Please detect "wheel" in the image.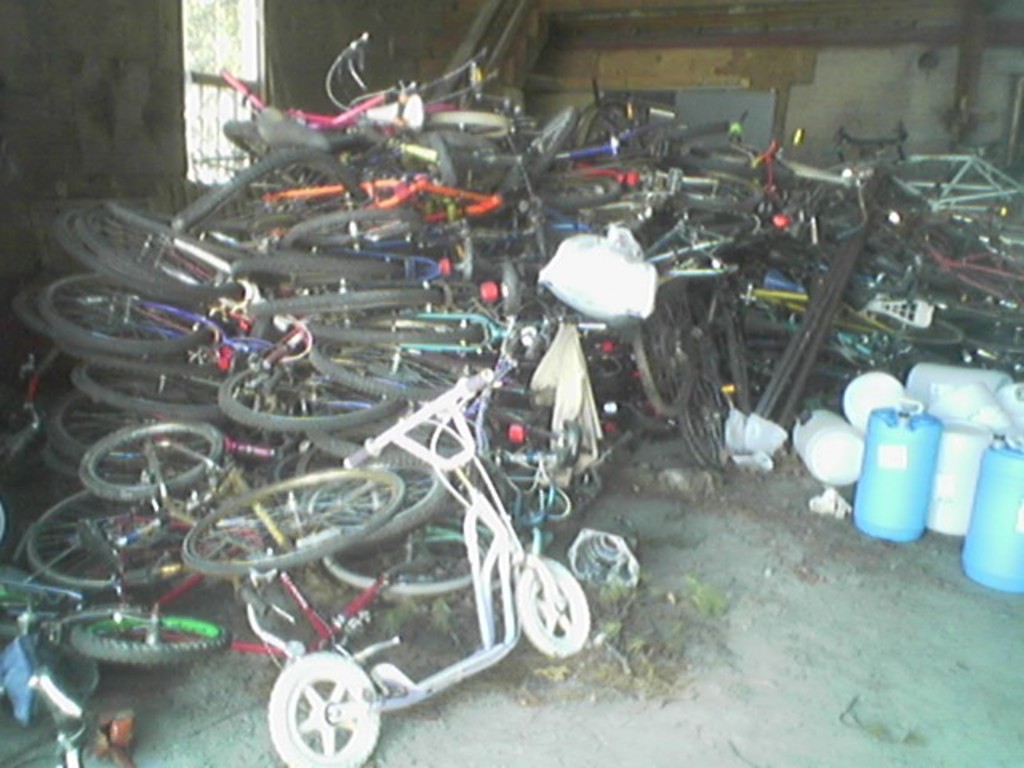
Rect(870, 304, 957, 338).
